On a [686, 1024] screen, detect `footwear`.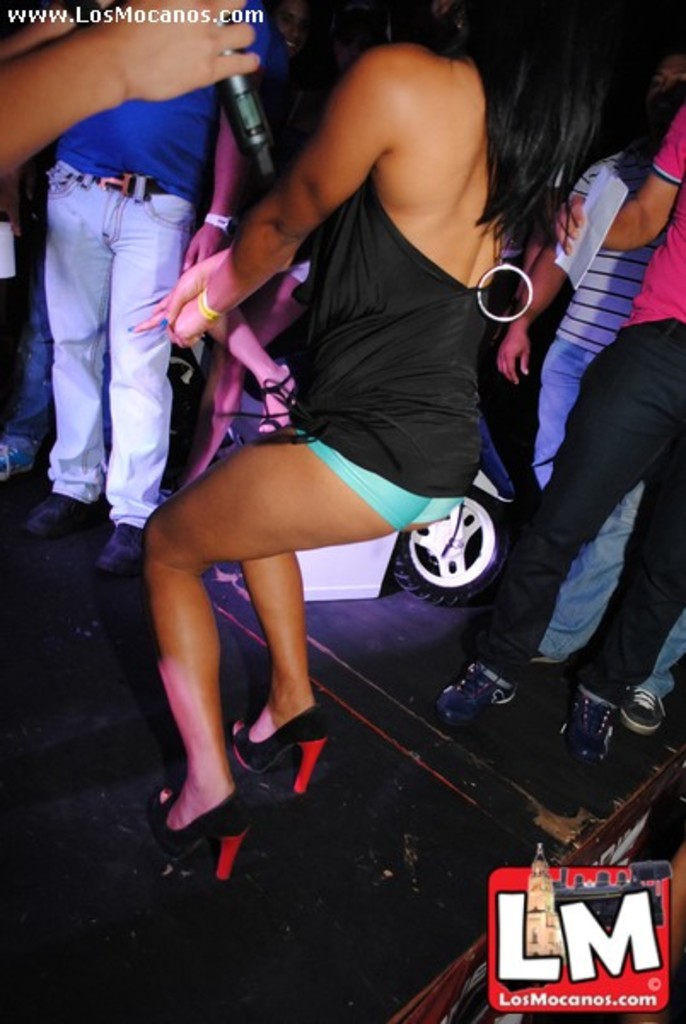
212, 708, 326, 802.
